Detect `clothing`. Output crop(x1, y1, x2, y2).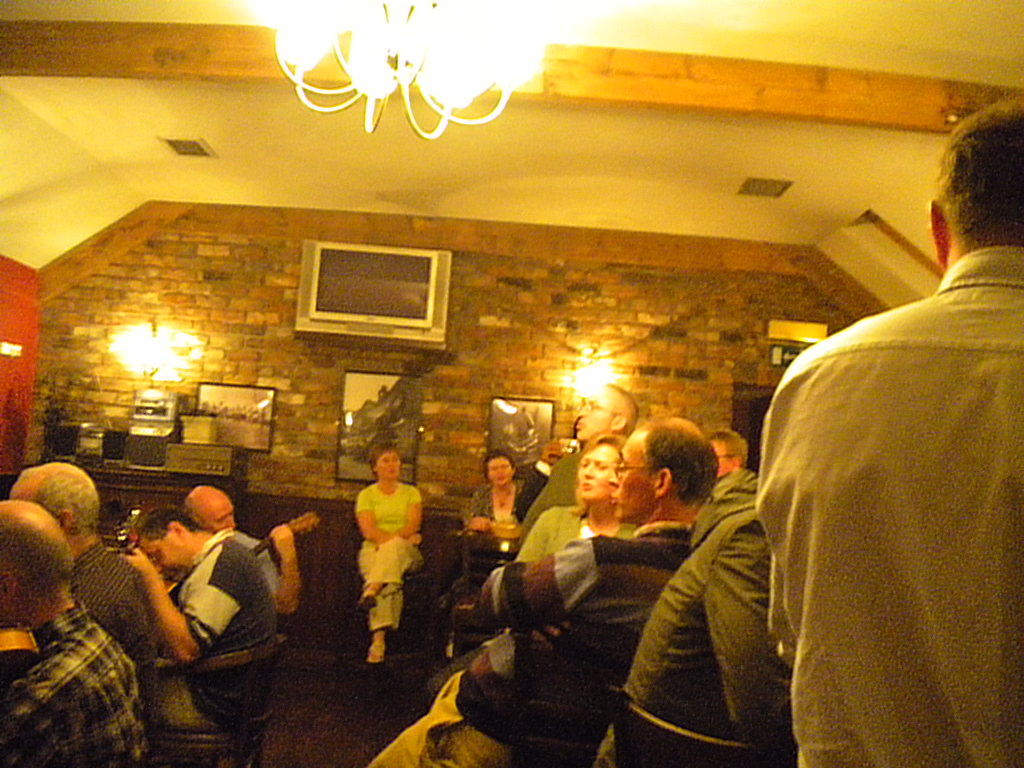
crop(64, 539, 150, 671).
